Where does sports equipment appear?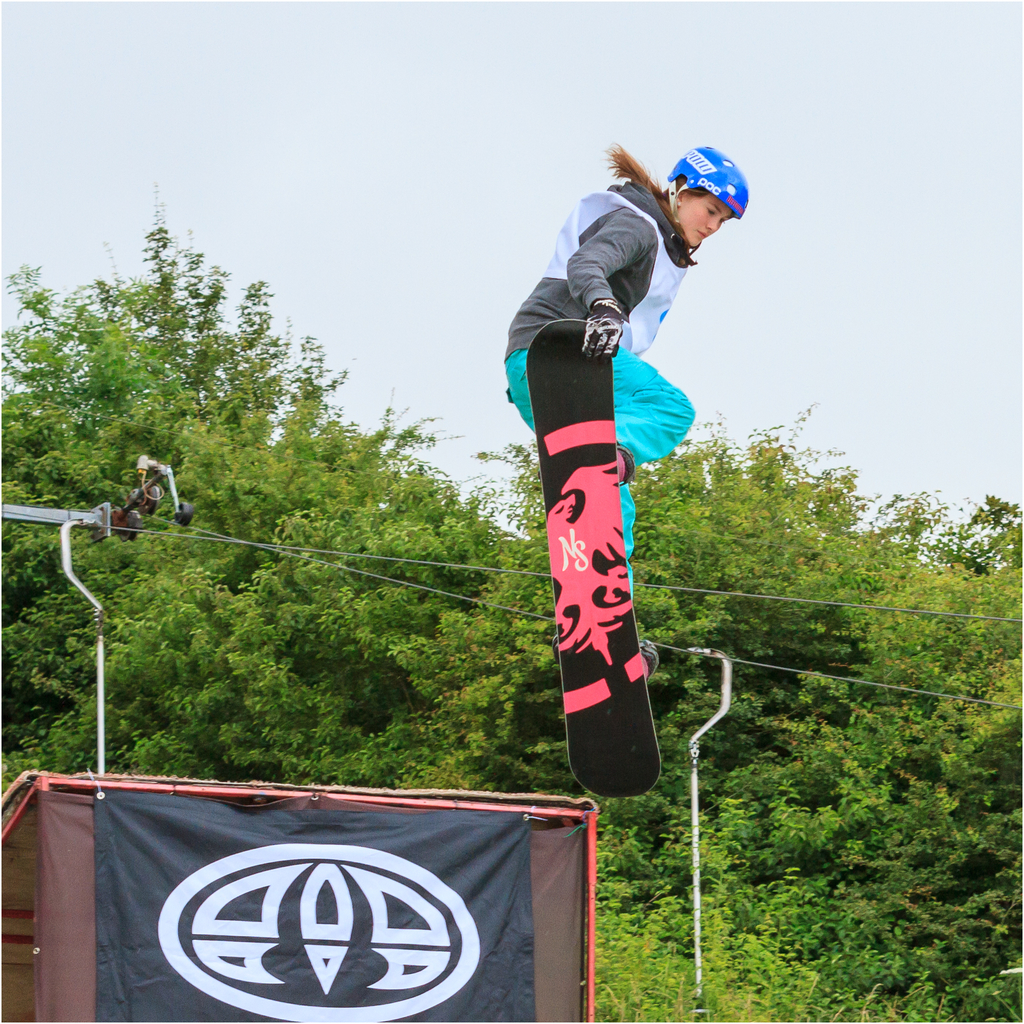
Appears at <box>578,296,630,363</box>.
